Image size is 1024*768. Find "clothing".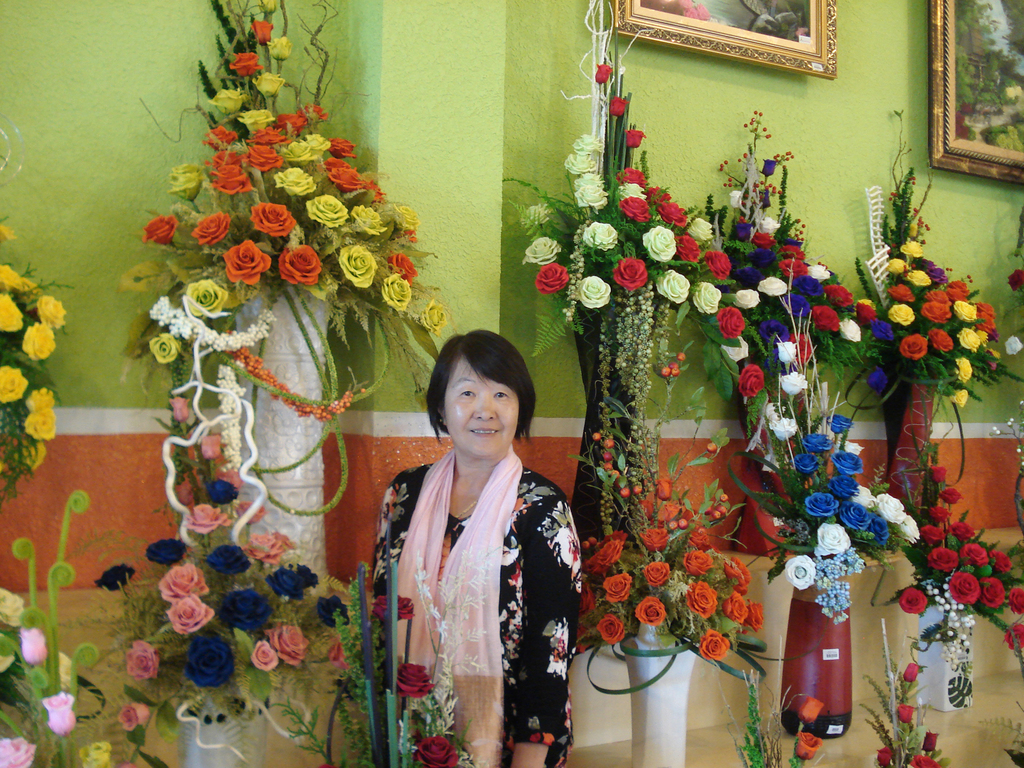
crop(372, 412, 579, 759).
